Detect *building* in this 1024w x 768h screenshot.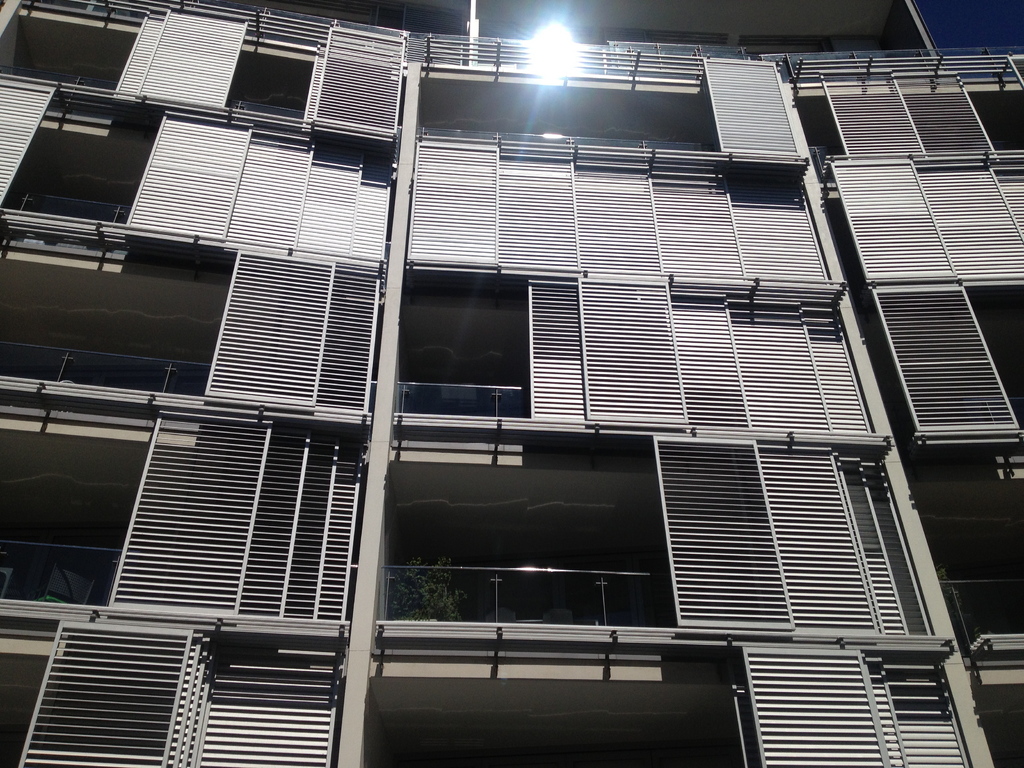
Detection: {"x1": 0, "y1": 0, "x2": 1023, "y2": 767}.
